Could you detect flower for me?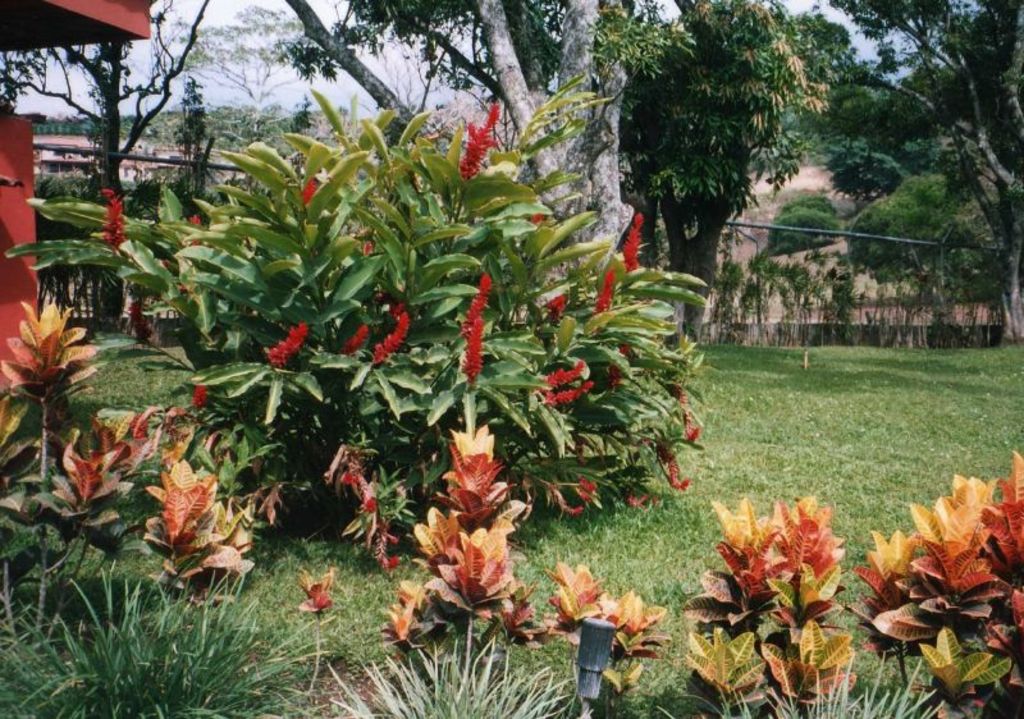
Detection result: region(100, 189, 123, 247).
